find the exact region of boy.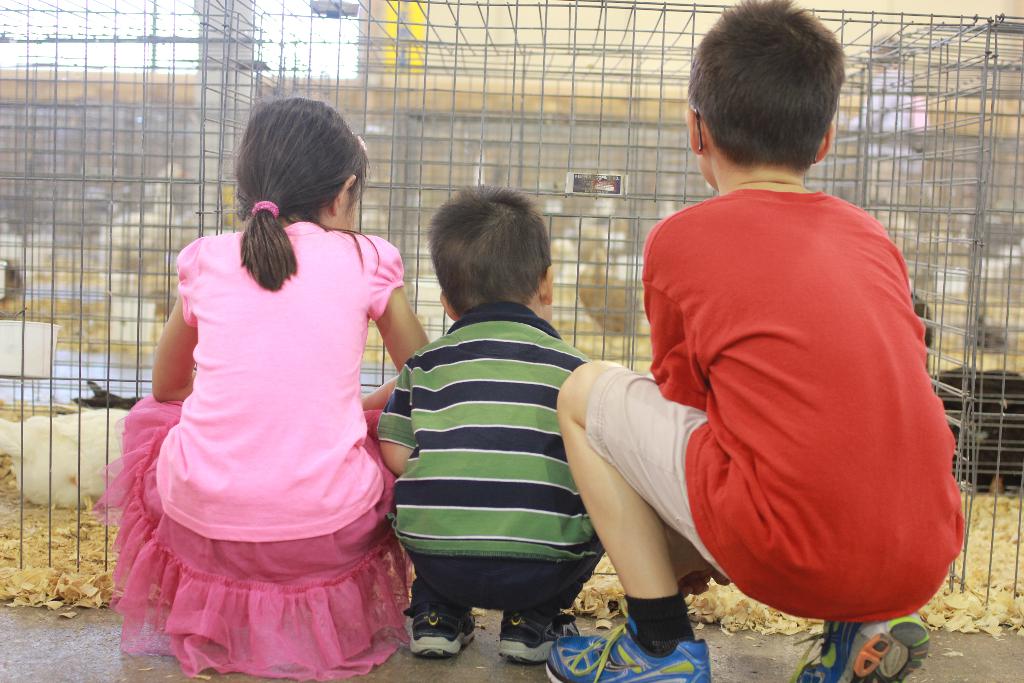
Exact region: left=580, top=13, right=964, bottom=654.
